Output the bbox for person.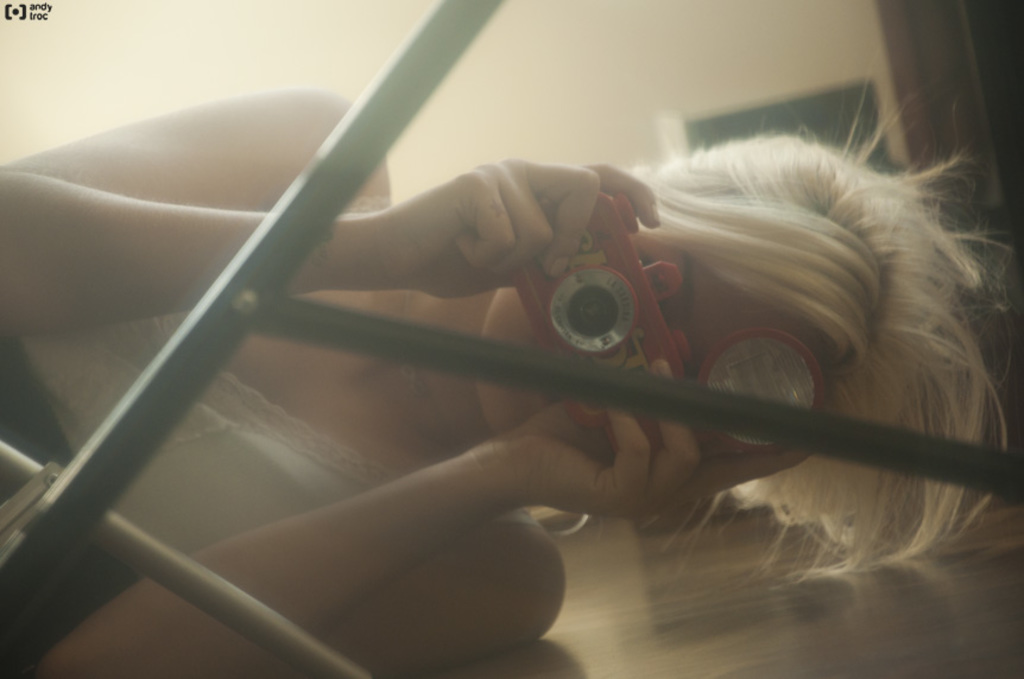
0 71 979 678.
